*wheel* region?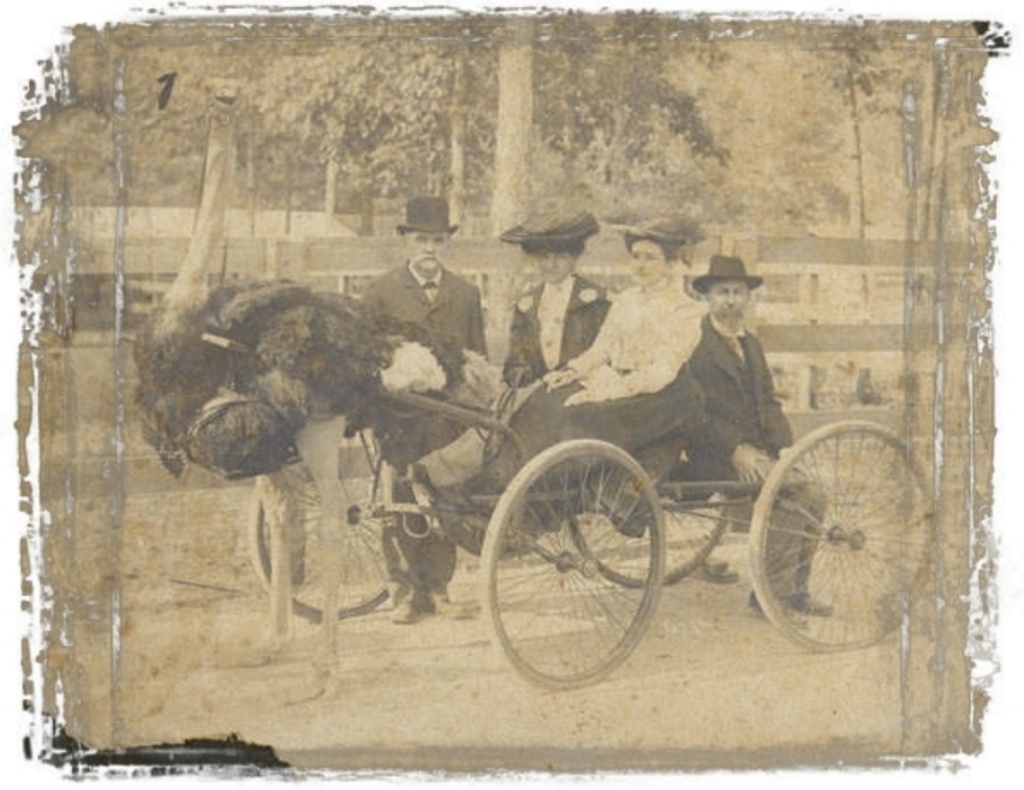
BBox(565, 495, 732, 584)
